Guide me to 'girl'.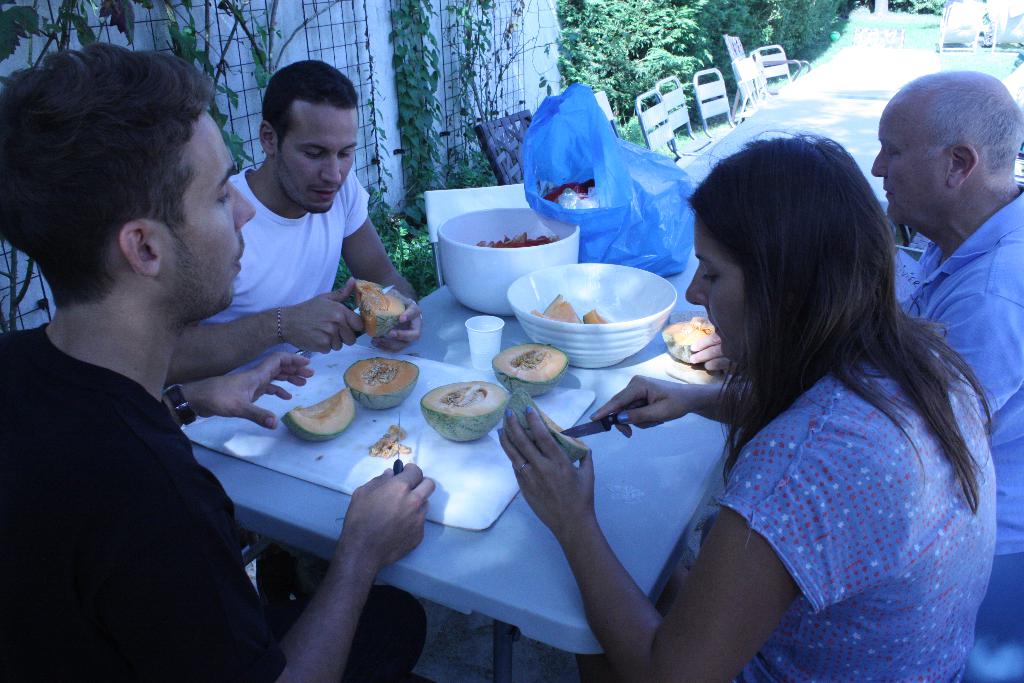
Guidance: (x1=497, y1=131, x2=998, y2=682).
